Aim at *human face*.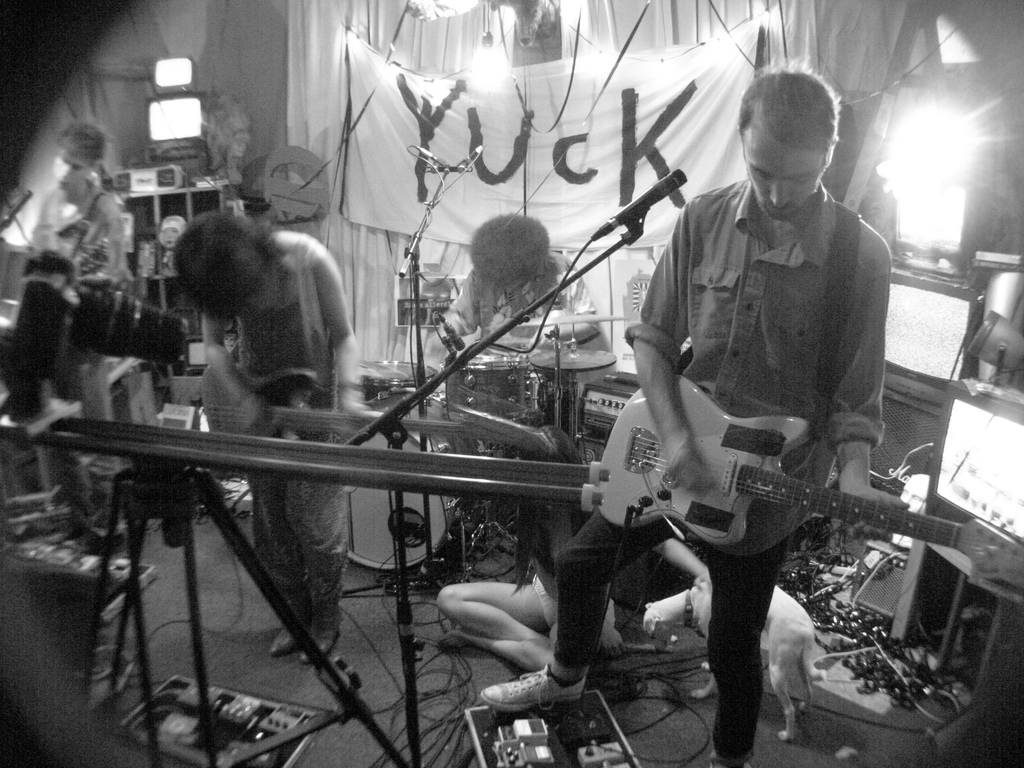
Aimed at 744:129:819:224.
